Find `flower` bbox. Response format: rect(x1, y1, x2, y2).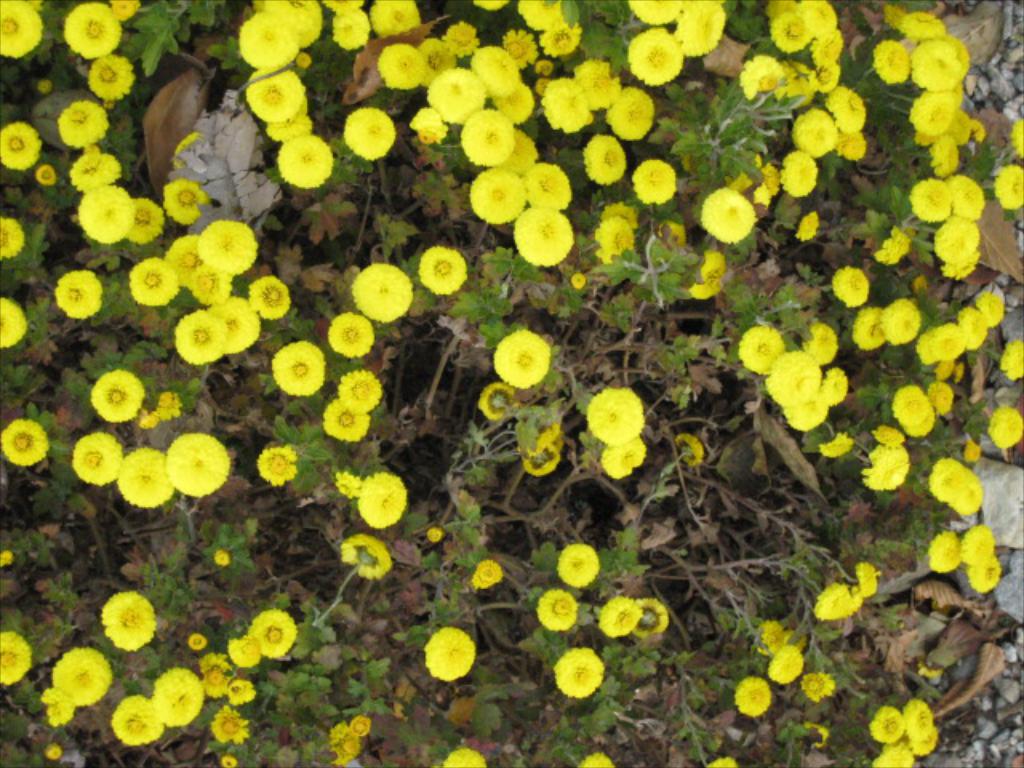
rect(978, 296, 1002, 328).
